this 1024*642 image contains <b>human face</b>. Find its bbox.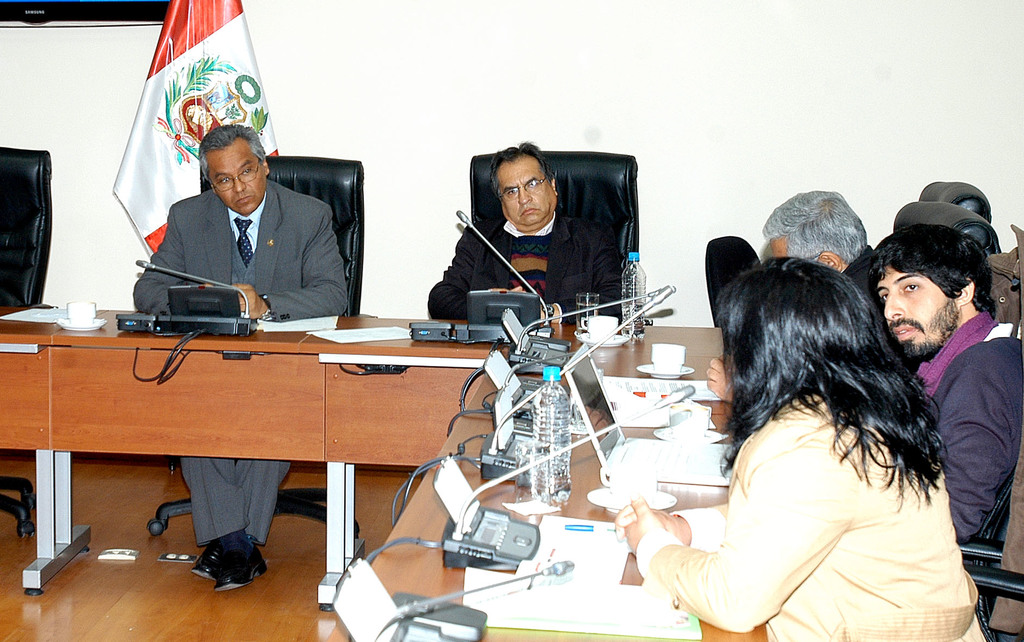
207/146/264/215.
